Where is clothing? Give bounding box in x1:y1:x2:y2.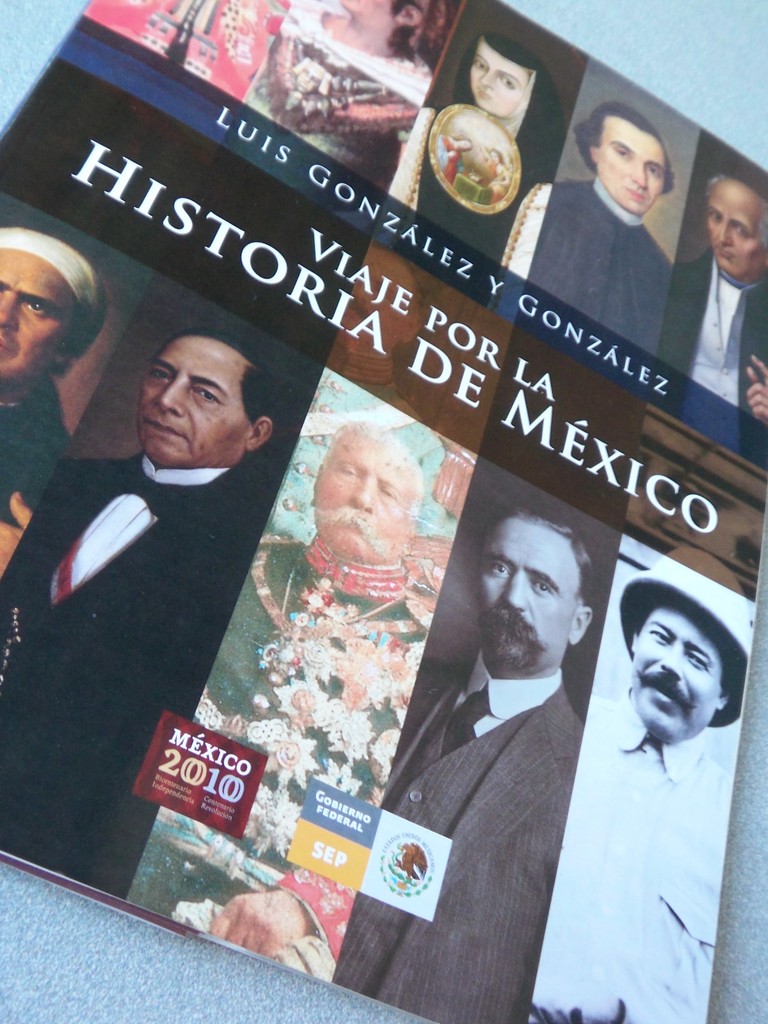
136:531:439:935.
